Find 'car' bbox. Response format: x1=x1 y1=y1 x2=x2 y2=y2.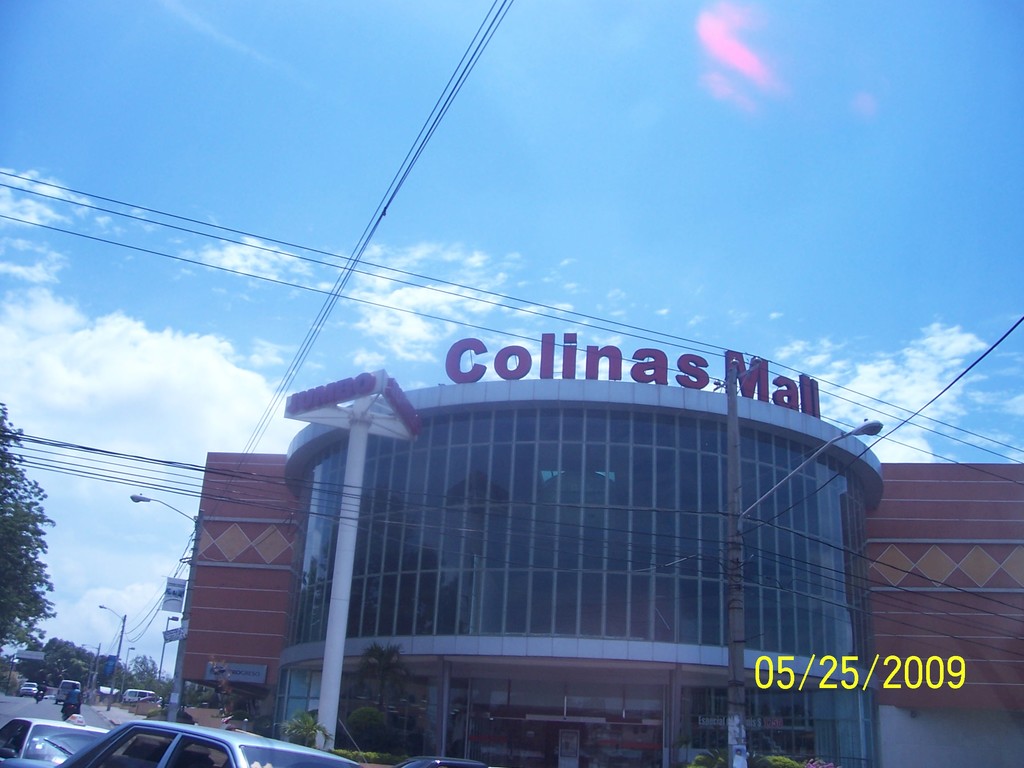
x1=56 y1=680 x2=77 y2=701.
